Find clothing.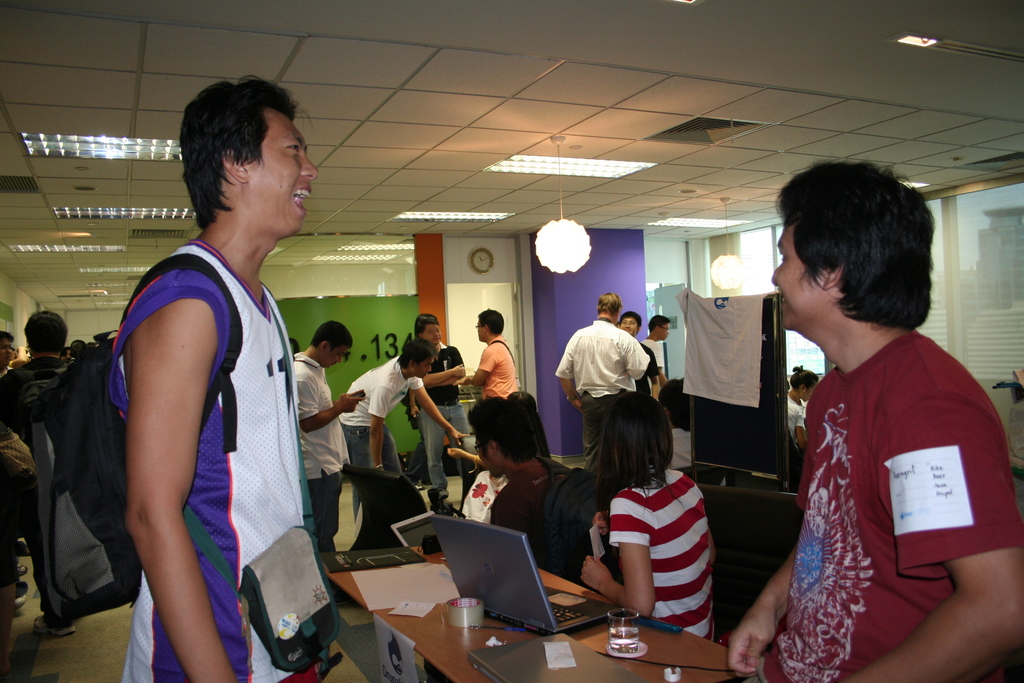
[x1=294, y1=351, x2=350, y2=550].
